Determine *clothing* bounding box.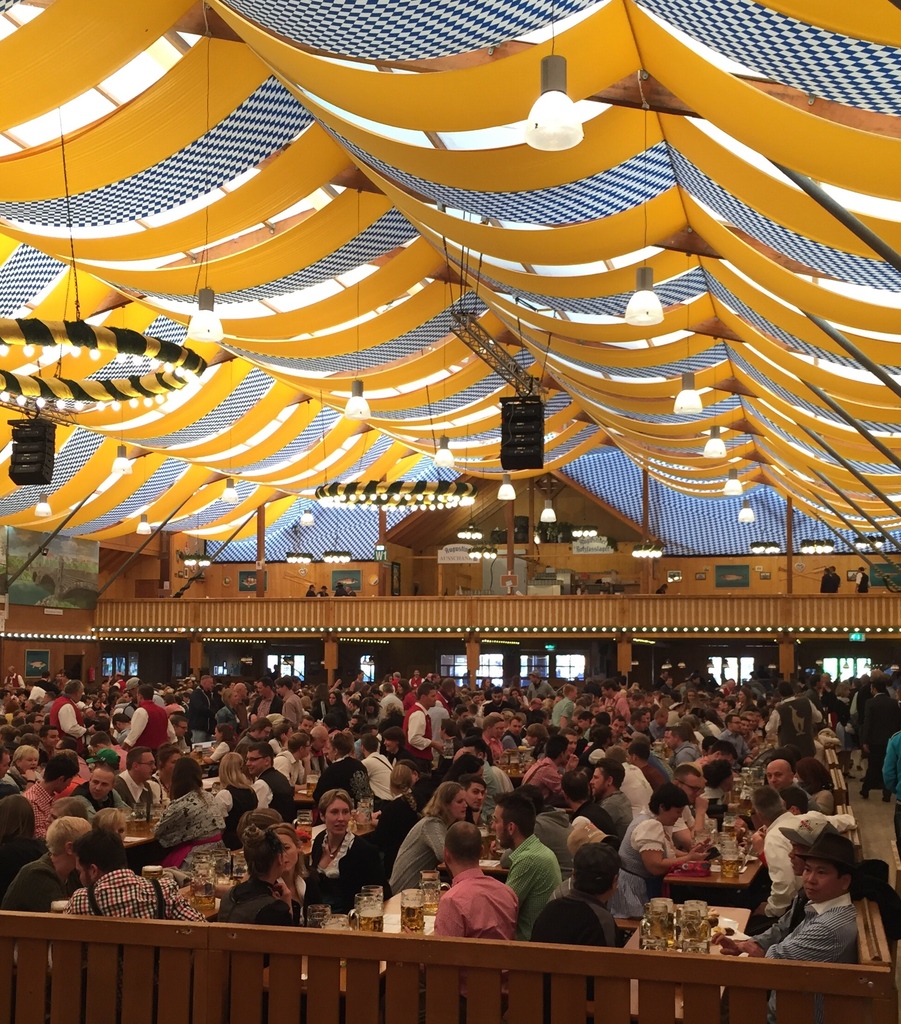
Determined: Rect(389, 810, 450, 892).
